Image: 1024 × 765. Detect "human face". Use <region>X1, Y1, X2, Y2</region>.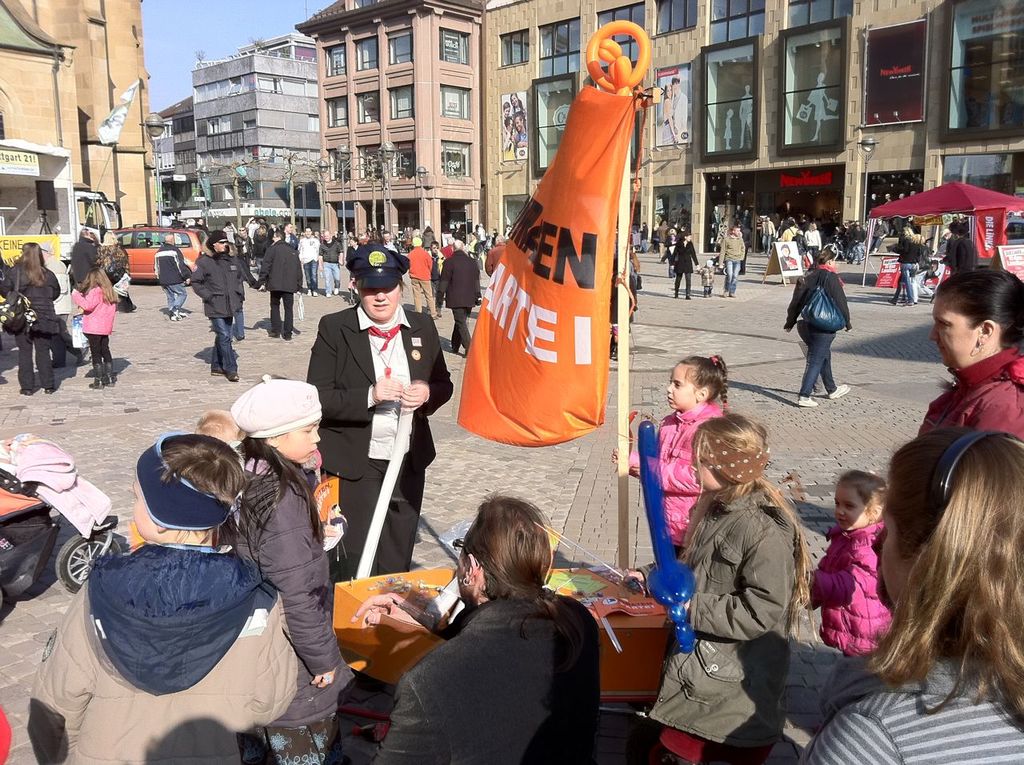
<region>665, 361, 691, 413</region>.
